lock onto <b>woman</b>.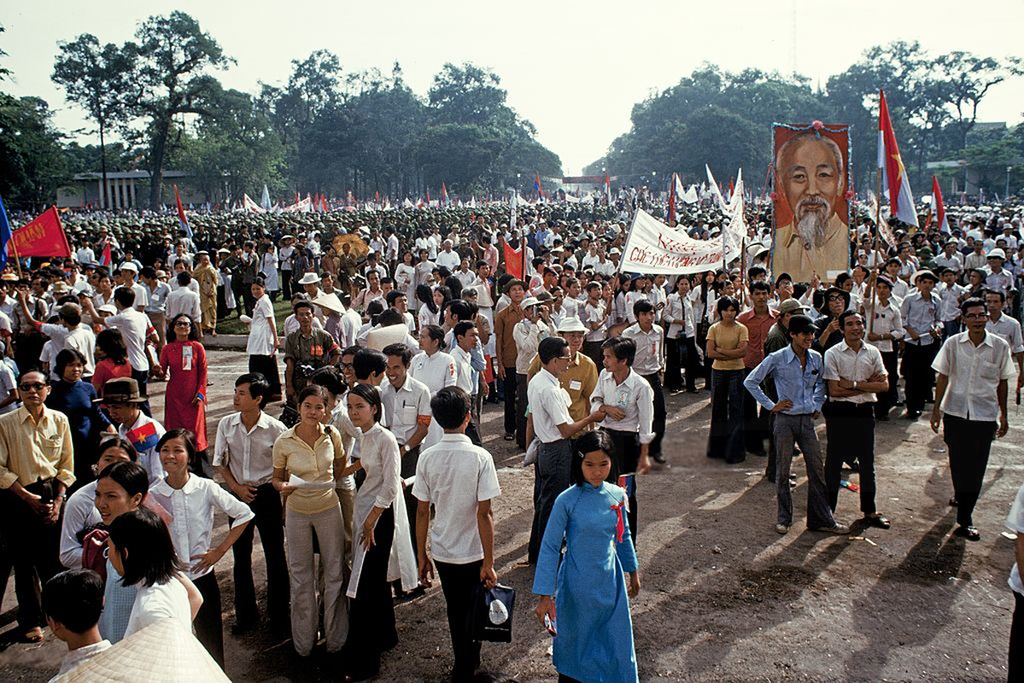
Locked: detection(666, 276, 707, 394).
